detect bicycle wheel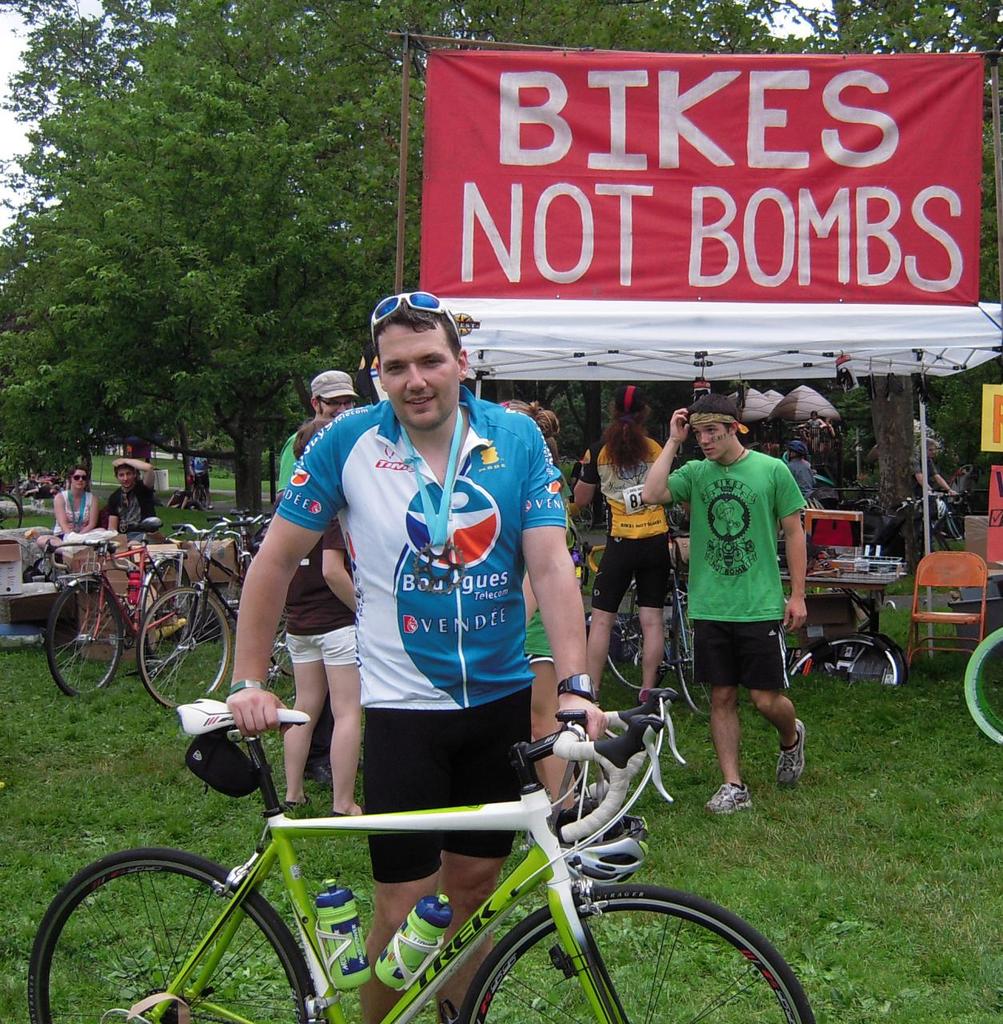
bbox=[675, 603, 721, 726]
